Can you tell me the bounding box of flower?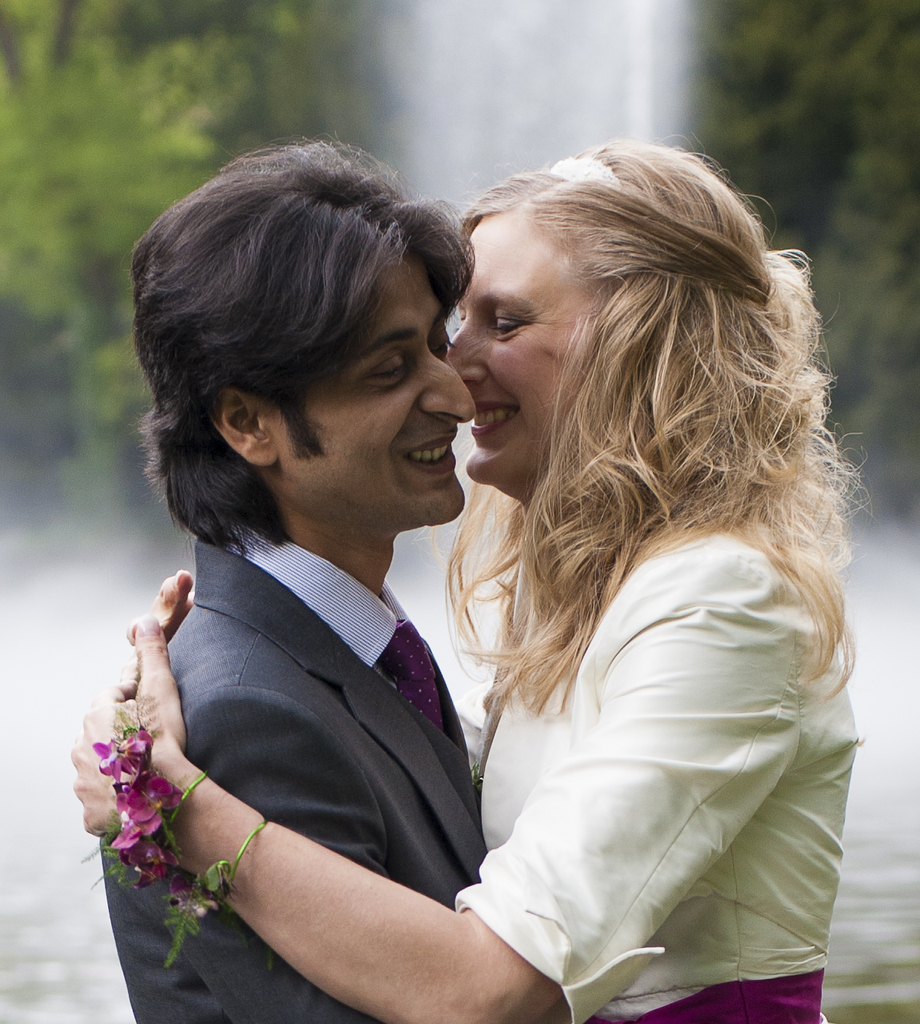
x1=167 y1=877 x2=217 y2=919.
